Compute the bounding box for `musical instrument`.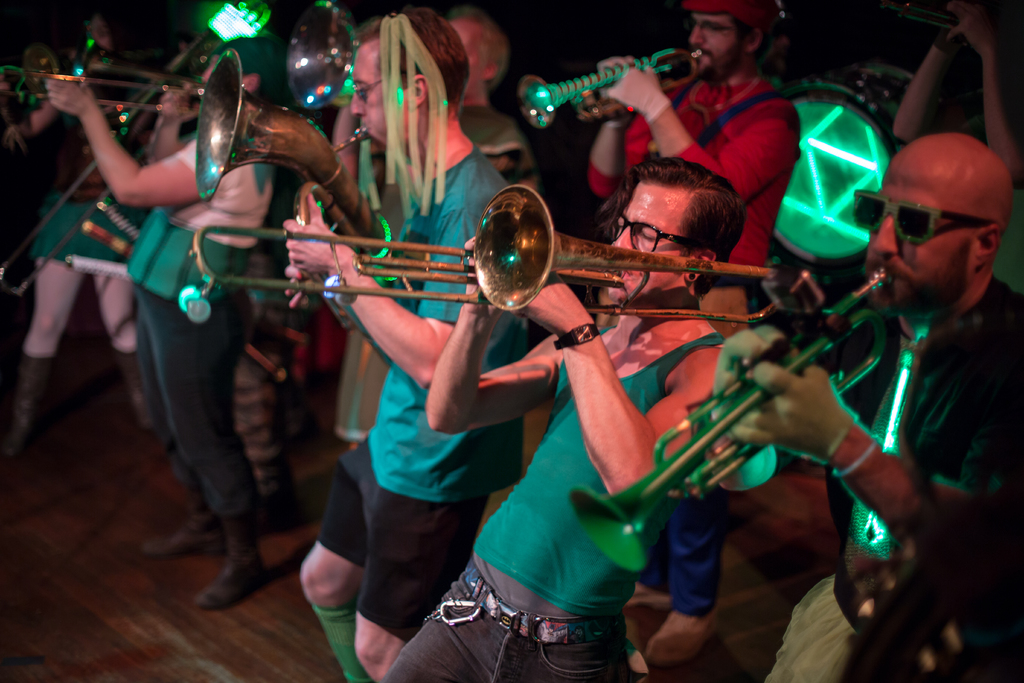
left=177, top=226, right=518, bottom=331.
